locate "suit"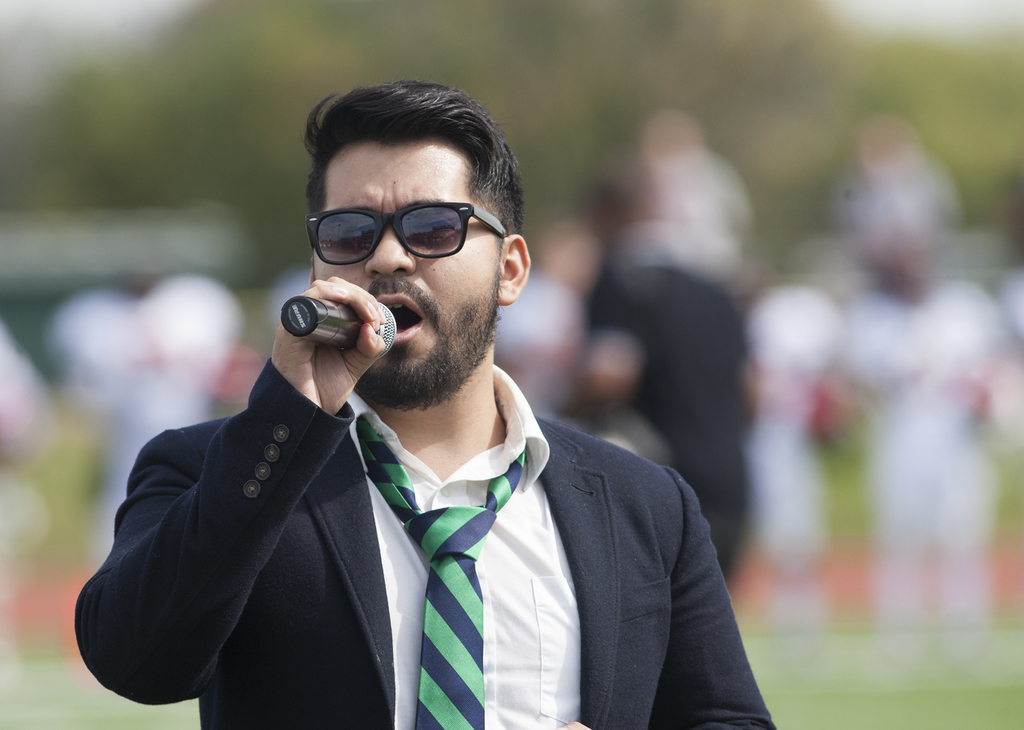
239:309:745:729
